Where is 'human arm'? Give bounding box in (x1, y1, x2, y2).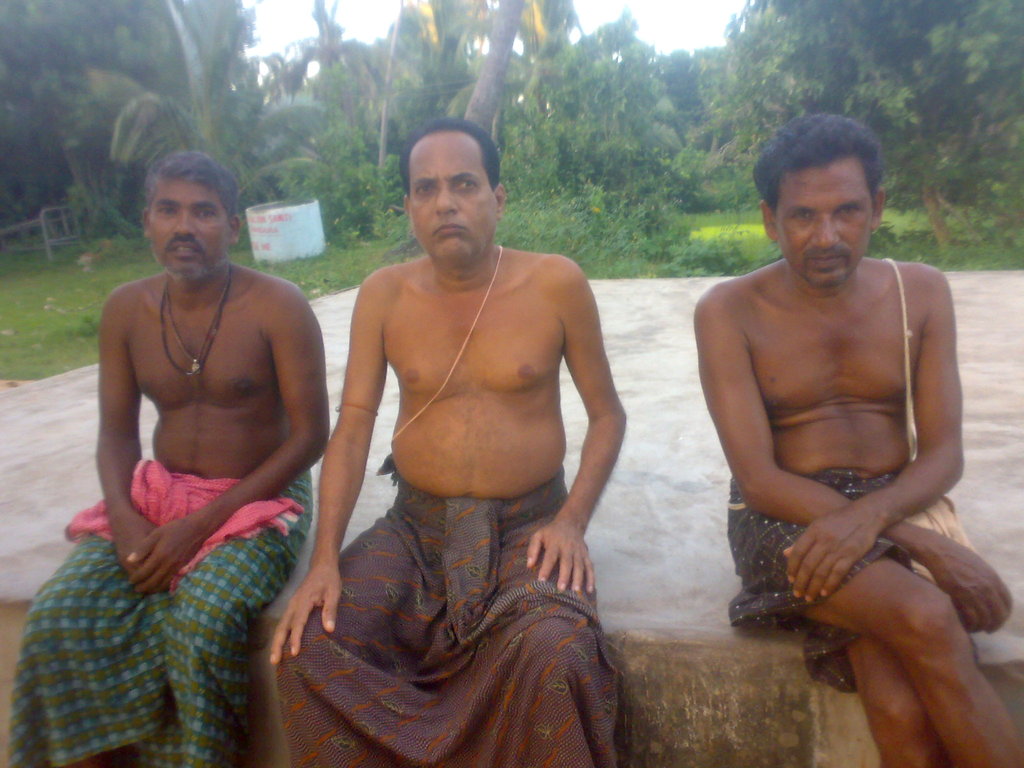
(529, 273, 634, 611).
